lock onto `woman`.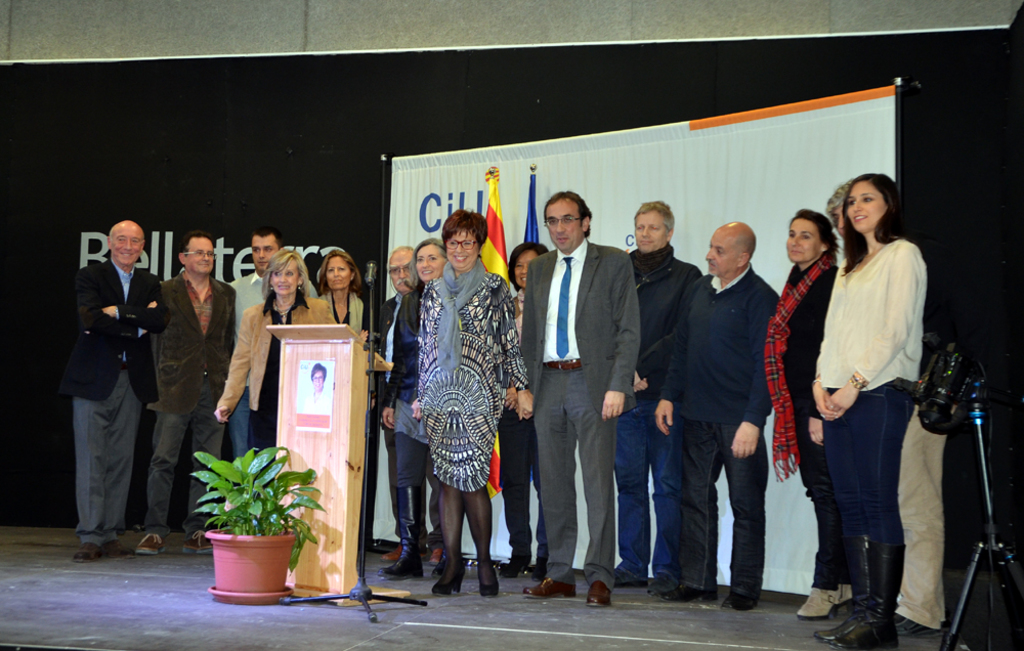
Locked: 378 242 449 577.
